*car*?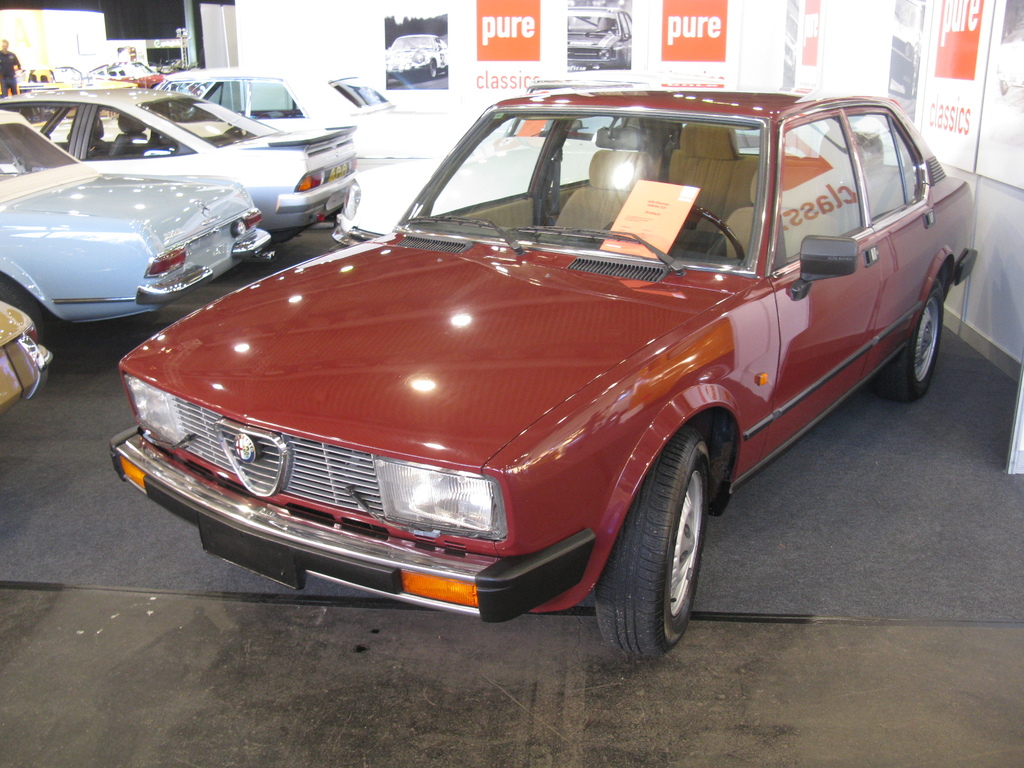
detection(106, 93, 979, 655)
